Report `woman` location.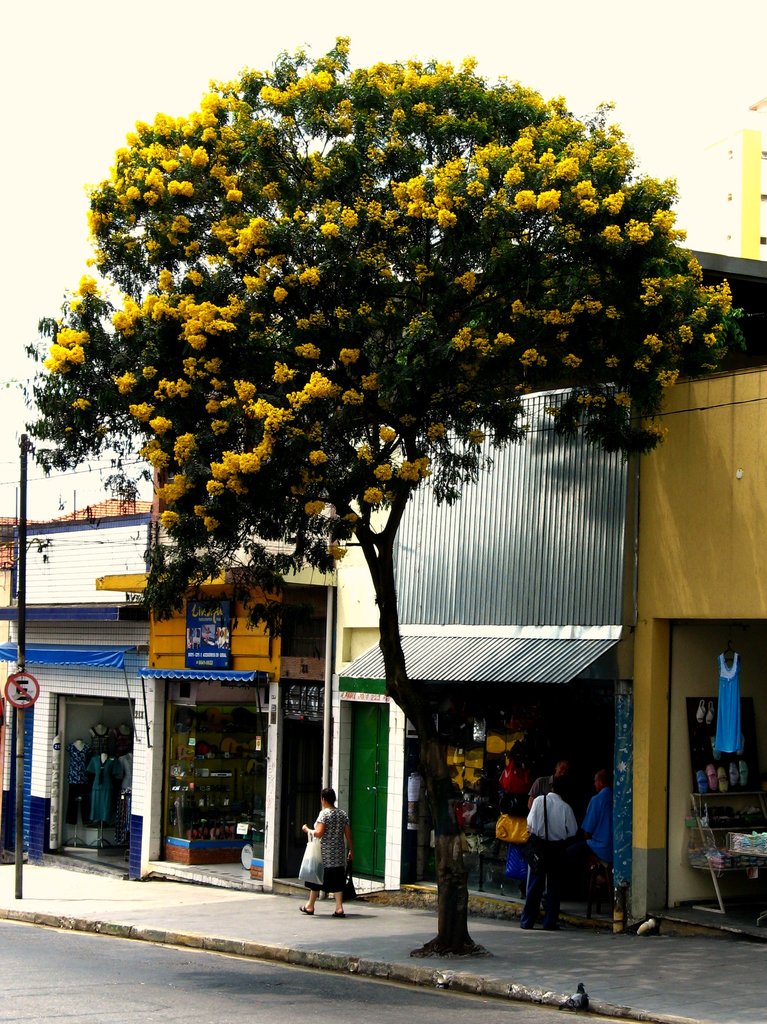
Report: box=[285, 797, 359, 908].
